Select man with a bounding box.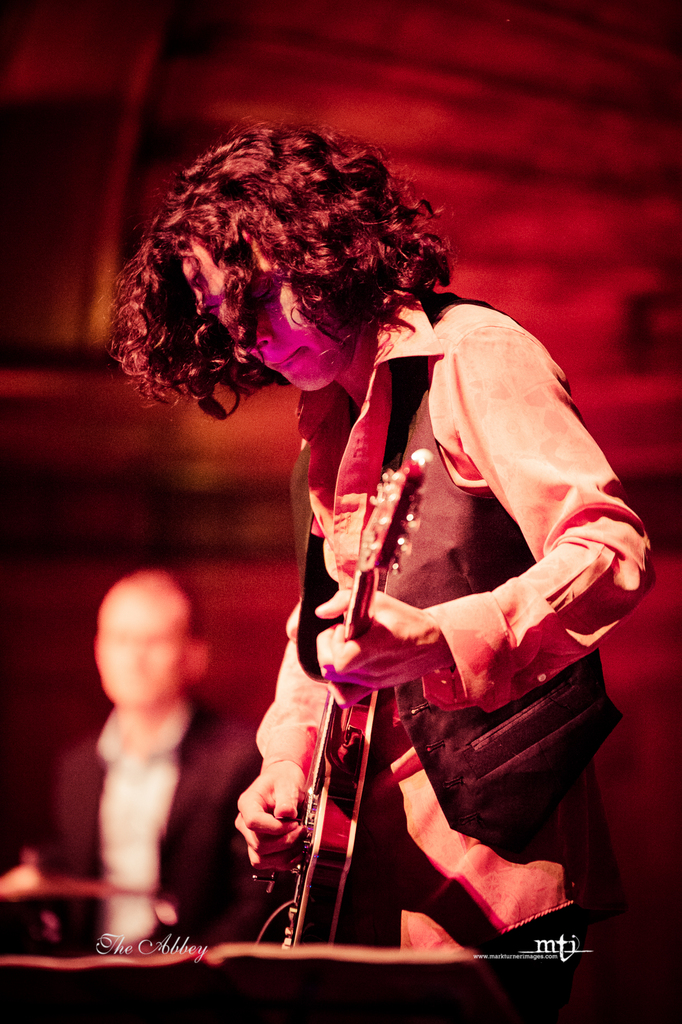
(114, 132, 635, 960).
